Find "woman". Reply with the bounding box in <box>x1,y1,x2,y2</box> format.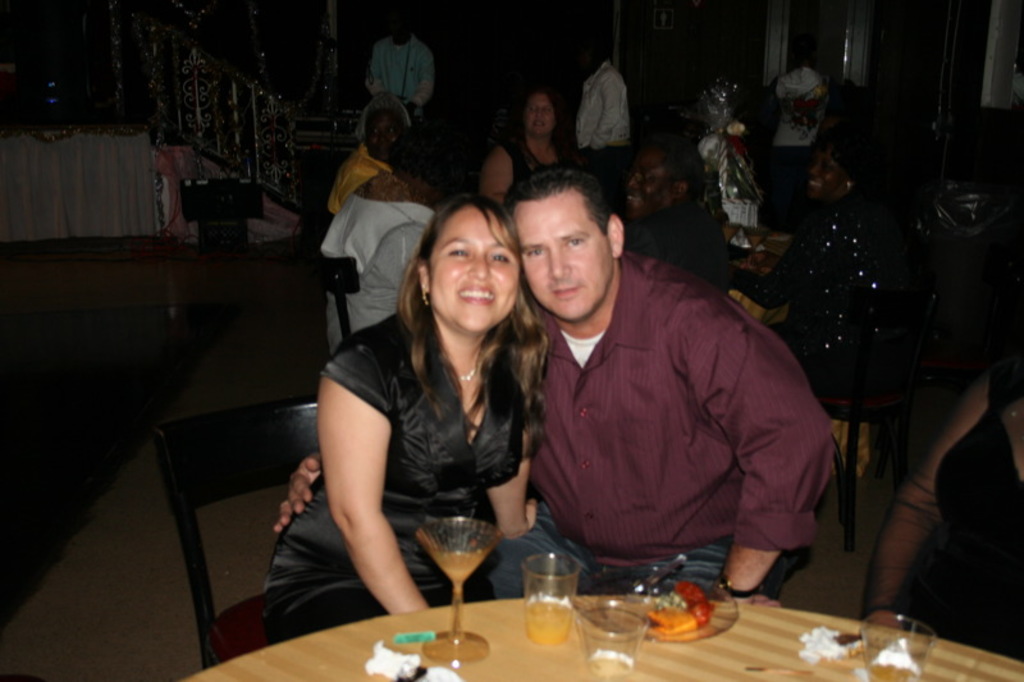
<box>328,105,403,211</box>.
